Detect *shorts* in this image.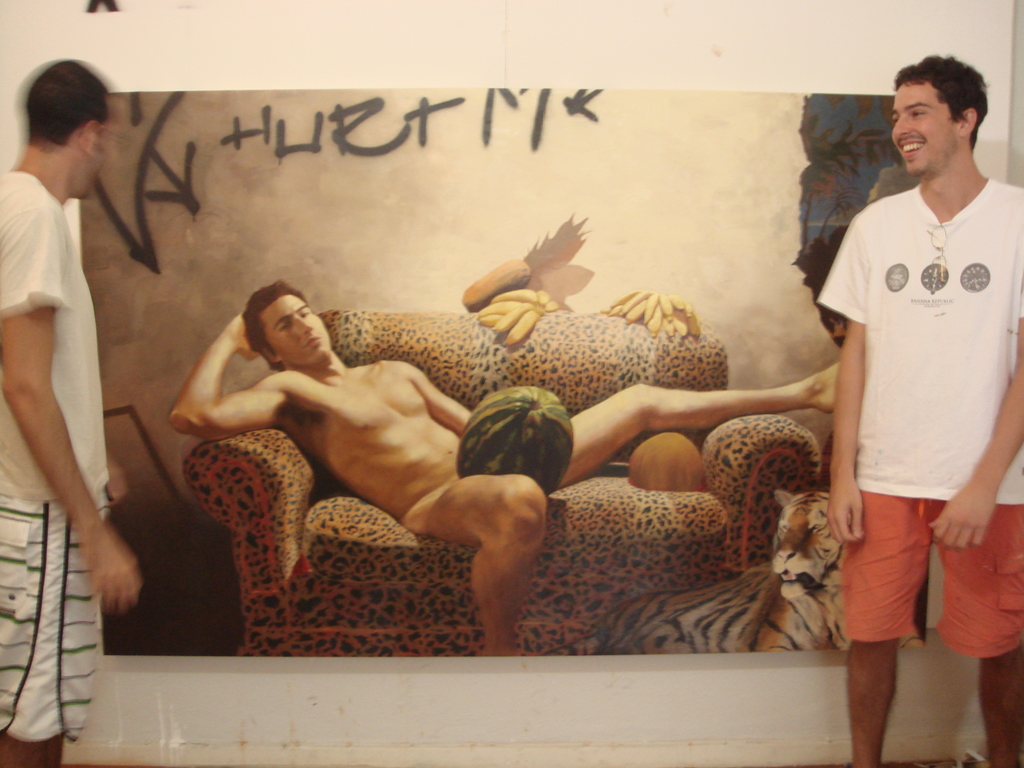
Detection: [left=823, top=514, right=993, bottom=657].
